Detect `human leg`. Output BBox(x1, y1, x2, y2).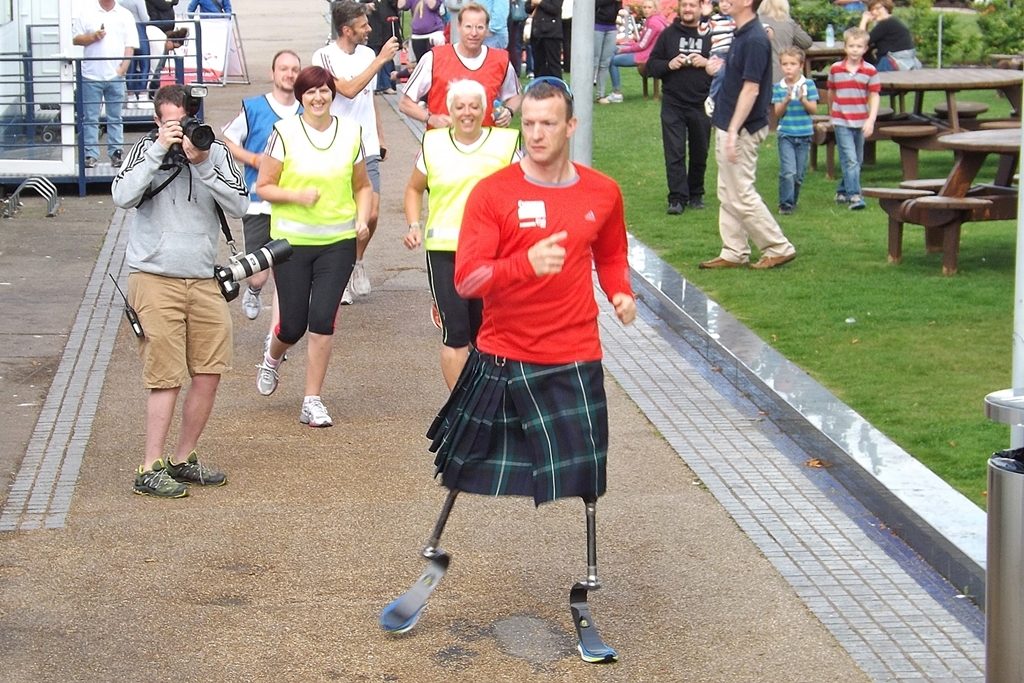
BBox(162, 268, 232, 485).
